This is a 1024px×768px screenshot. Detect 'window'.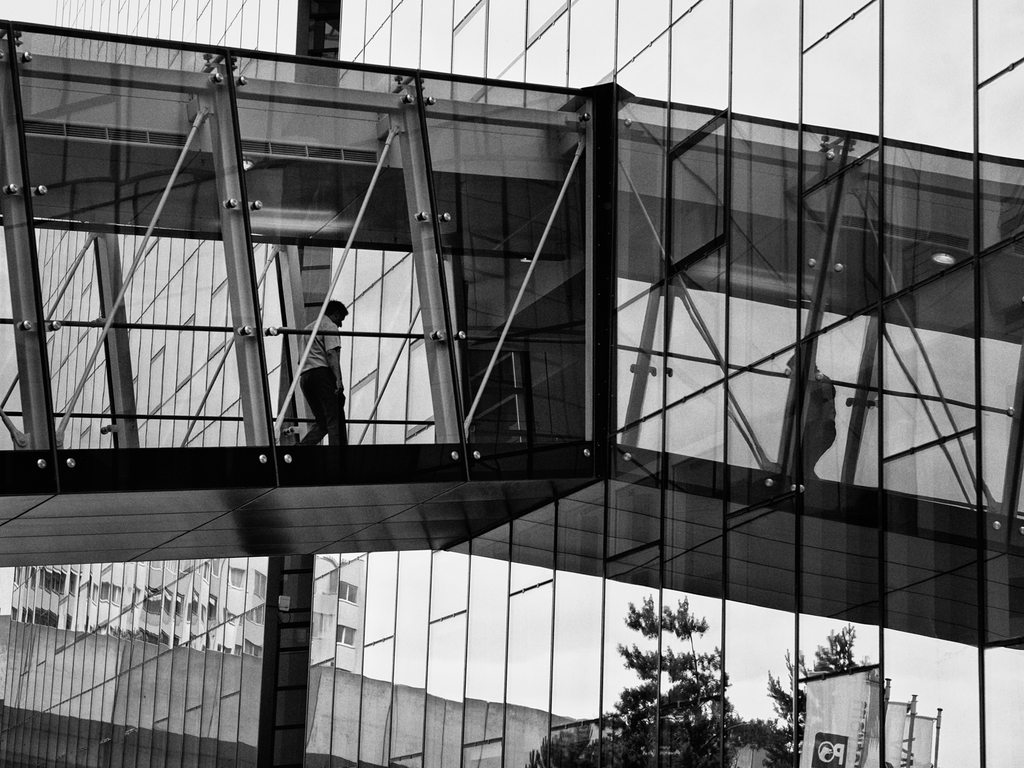
l=232, t=566, r=245, b=600.
